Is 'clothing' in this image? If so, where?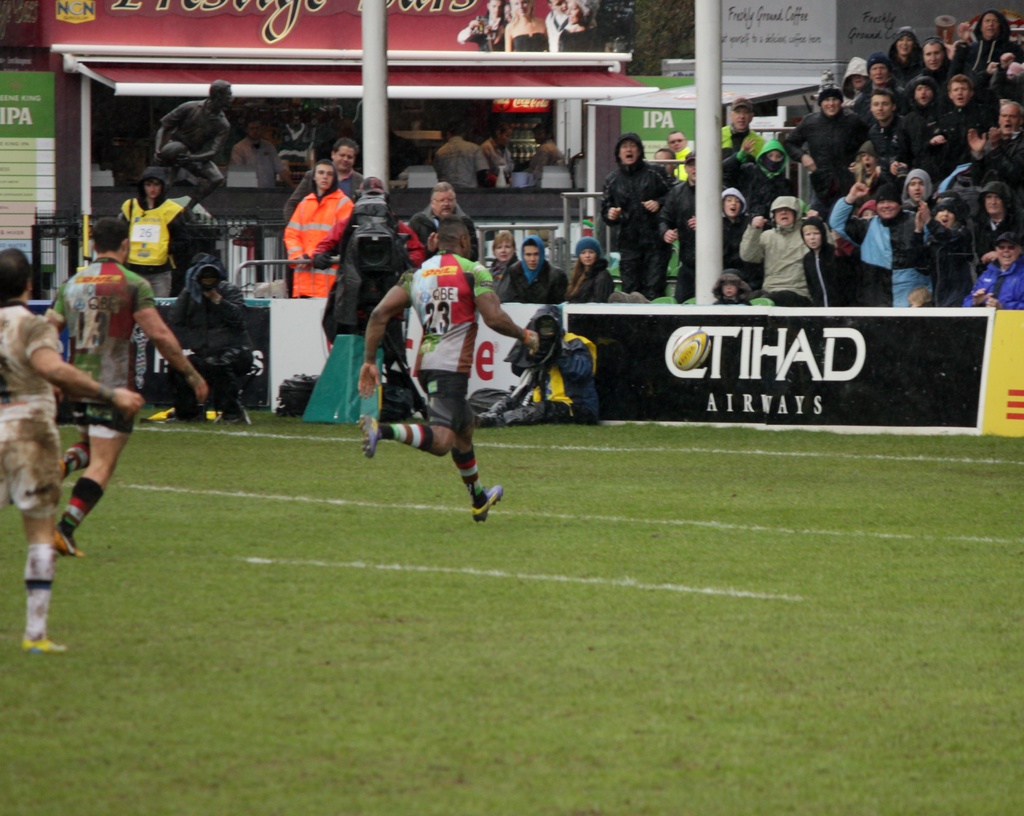
Yes, at 481:140:516:189.
